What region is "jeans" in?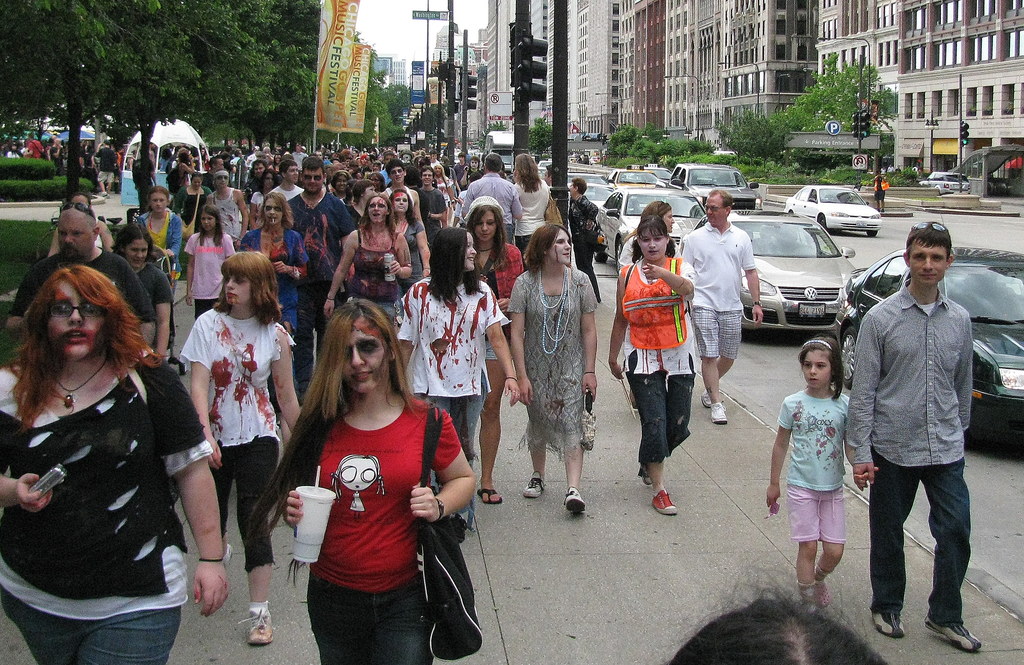
(872,451,975,644).
